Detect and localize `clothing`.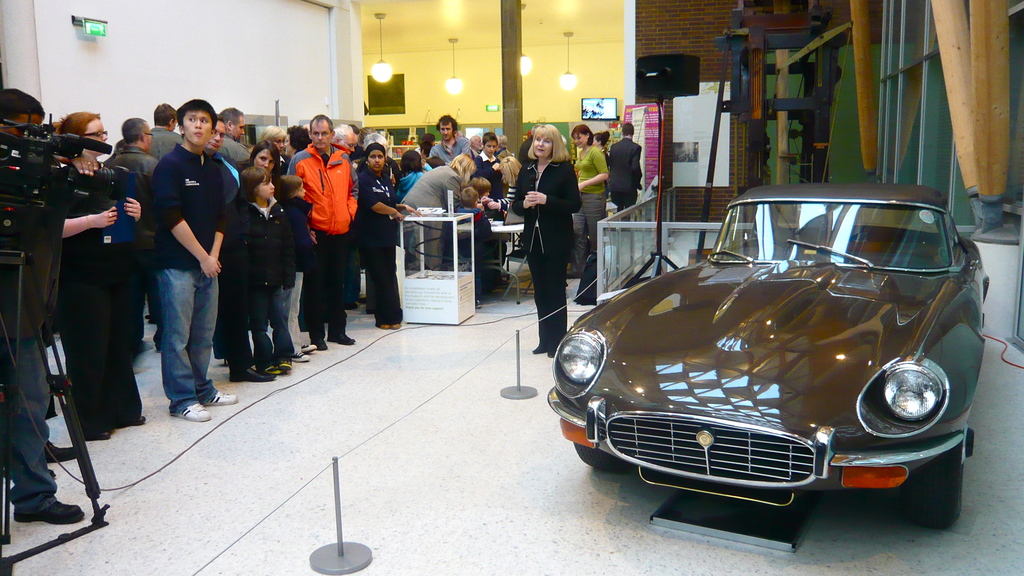
Localized at box(278, 190, 317, 350).
